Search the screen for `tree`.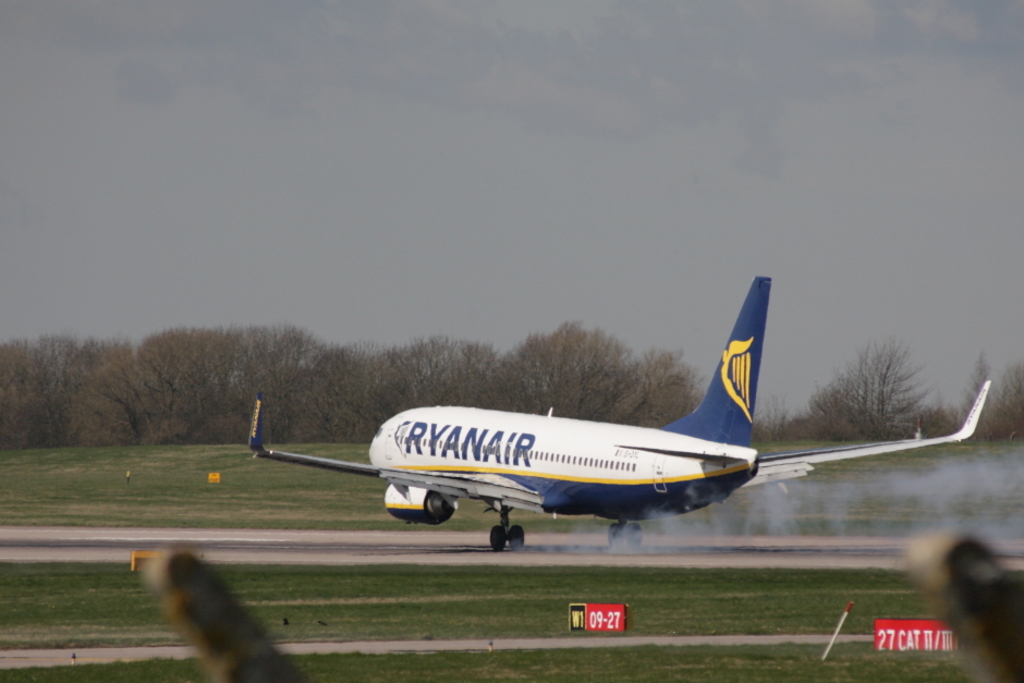
Found at select_region(500, 321, 692, 447).
